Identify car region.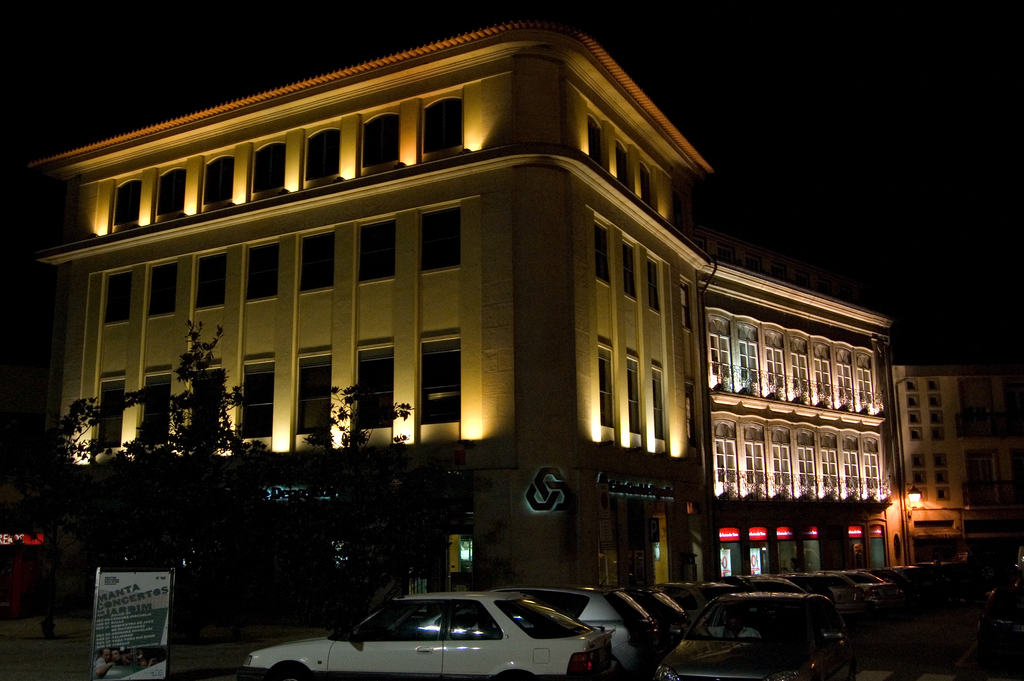
Region: box=[650, 586, 866, 672].
